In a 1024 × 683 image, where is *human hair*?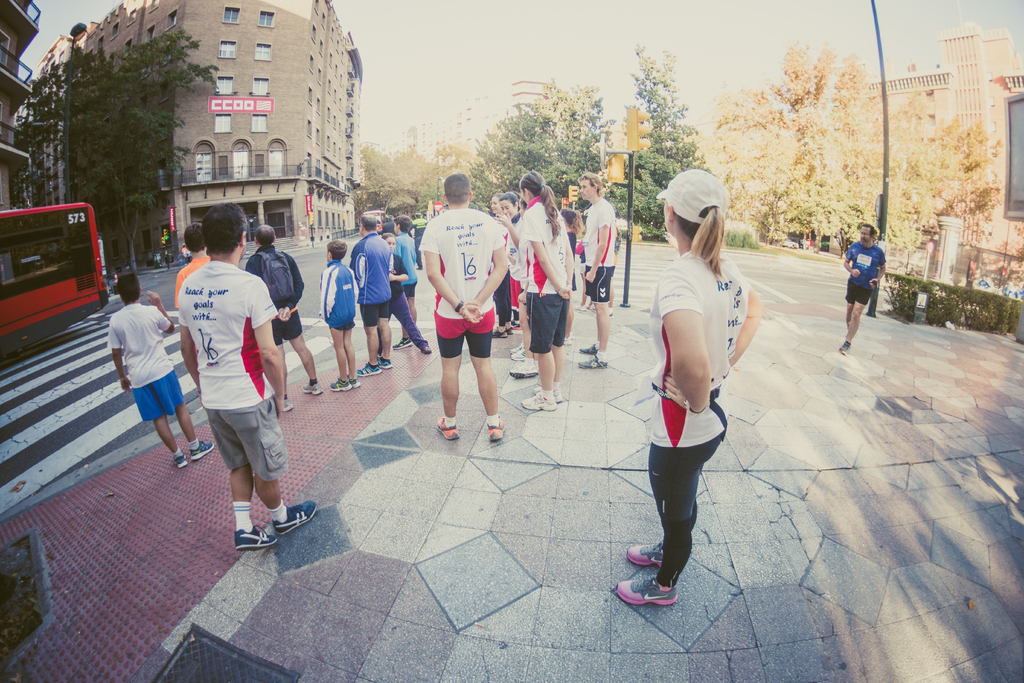
bbox(863, 223, 880, 239).
